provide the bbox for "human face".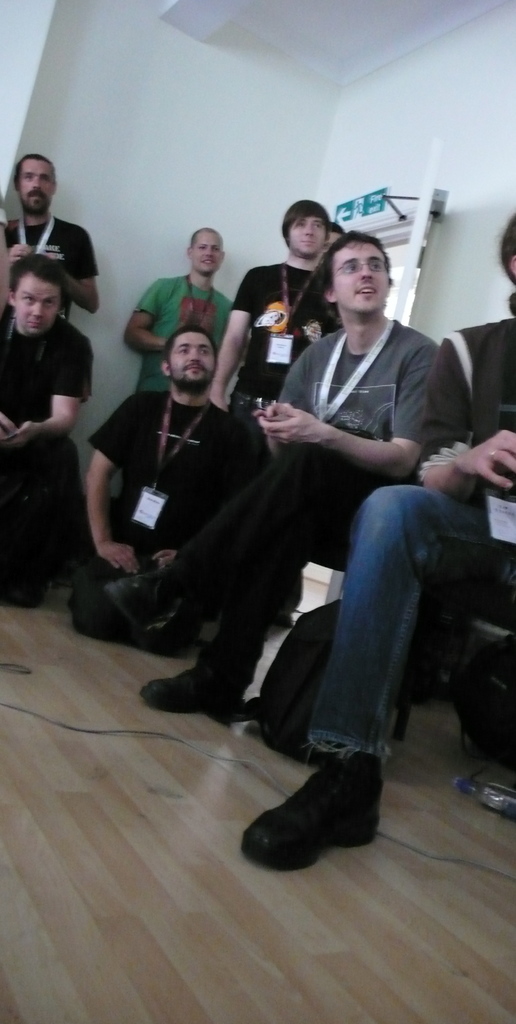
{"x1": 23, "y1": 160, "x2": 54, "y2": 211}.
